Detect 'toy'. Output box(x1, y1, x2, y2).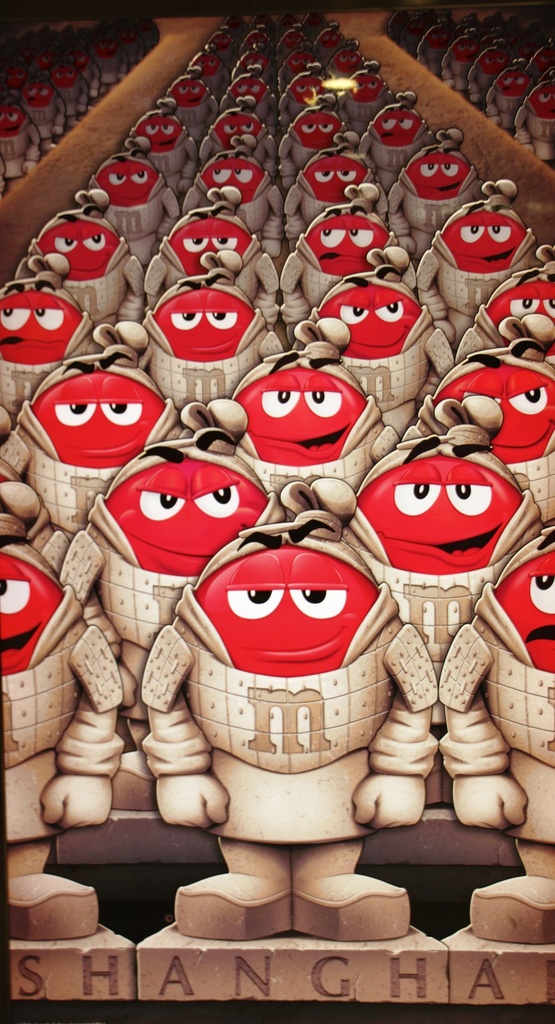
box(277, 11, 300, 44).
